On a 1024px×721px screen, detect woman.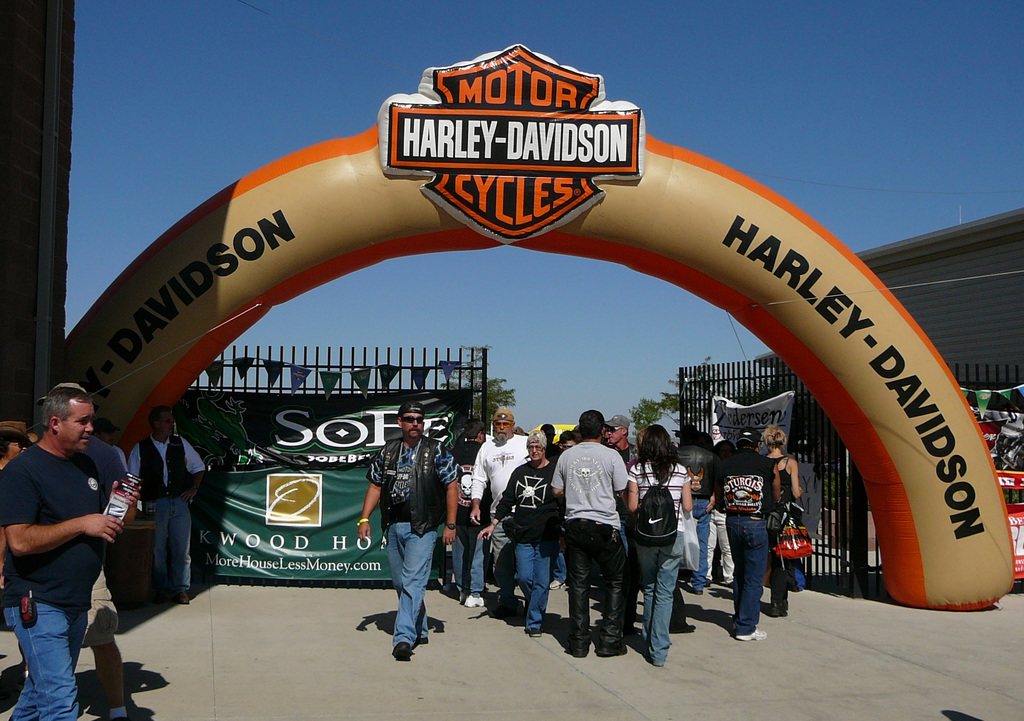
[763, 423, 809, 620].
